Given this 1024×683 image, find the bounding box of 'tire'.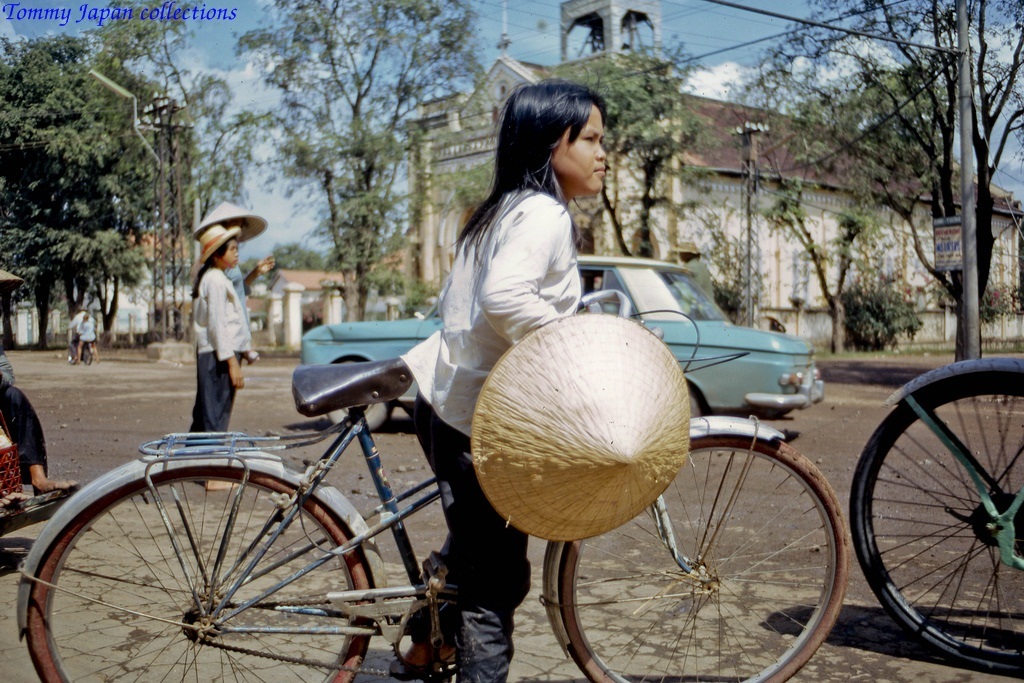
<box>76,344,97,367</box>.
